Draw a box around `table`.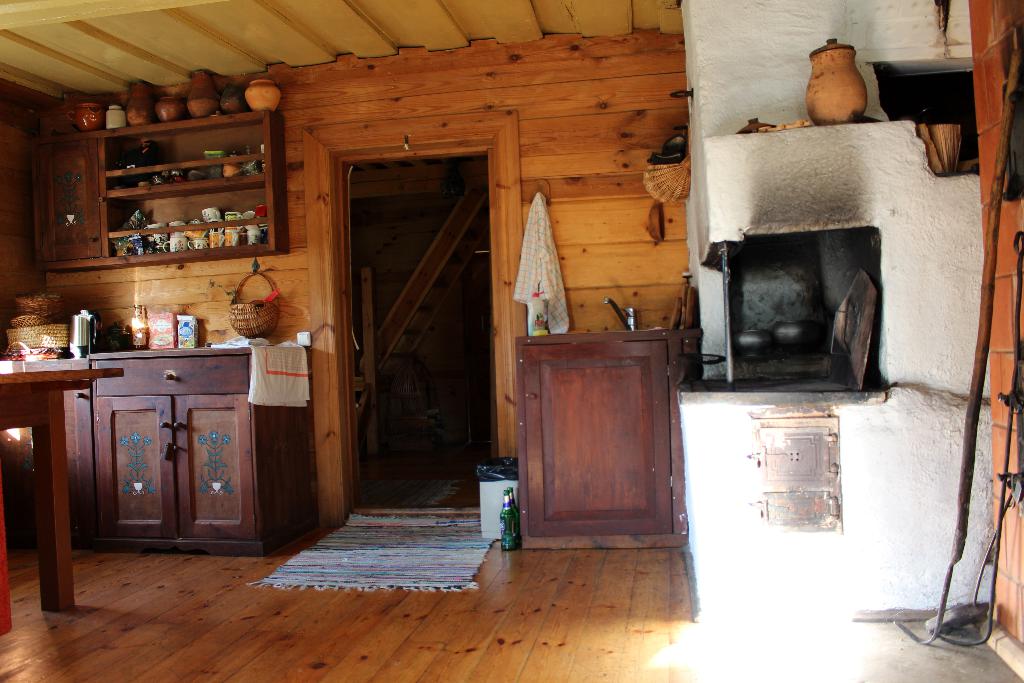
<region>4, 327, 119, 600</region>.
